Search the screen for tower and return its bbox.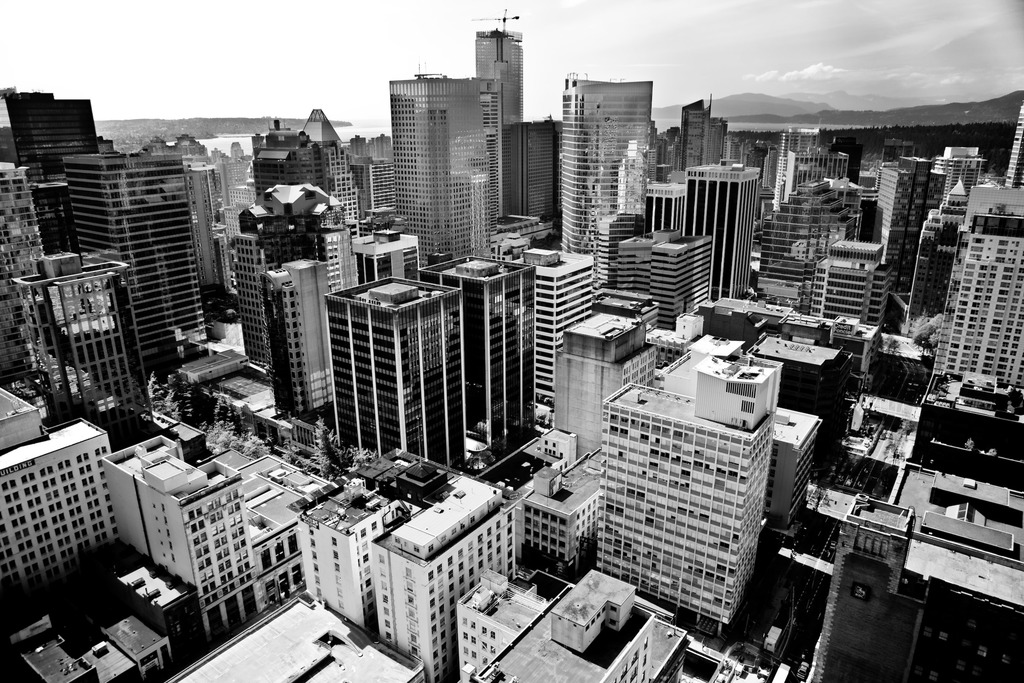
Found: locate(253, 117, 342, 240).
